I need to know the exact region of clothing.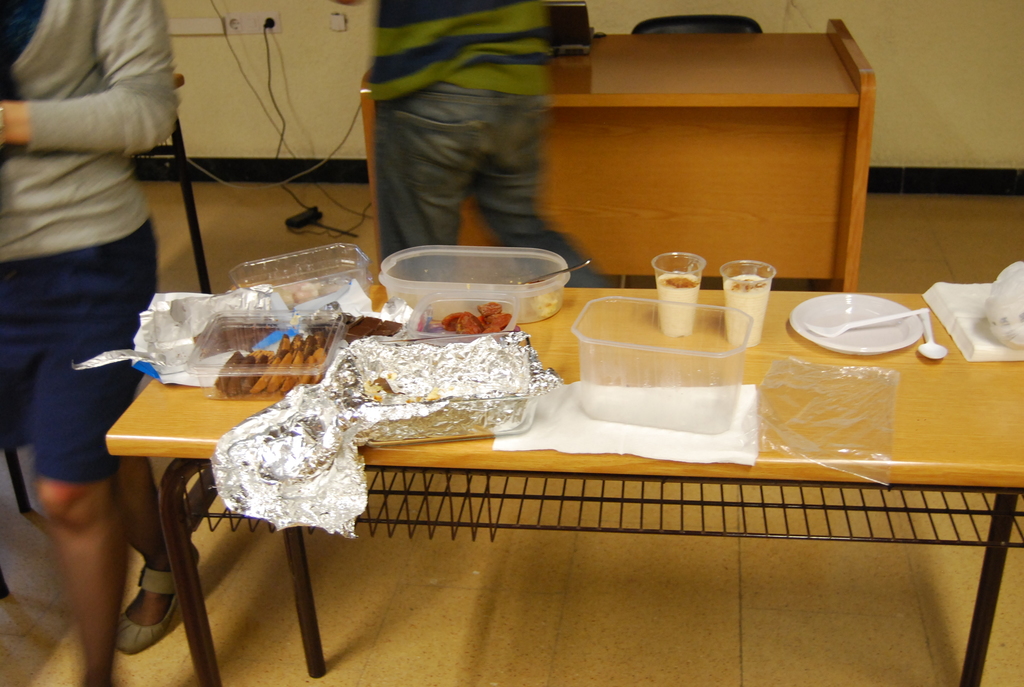
Region: region(0, 0, 181, 491).
